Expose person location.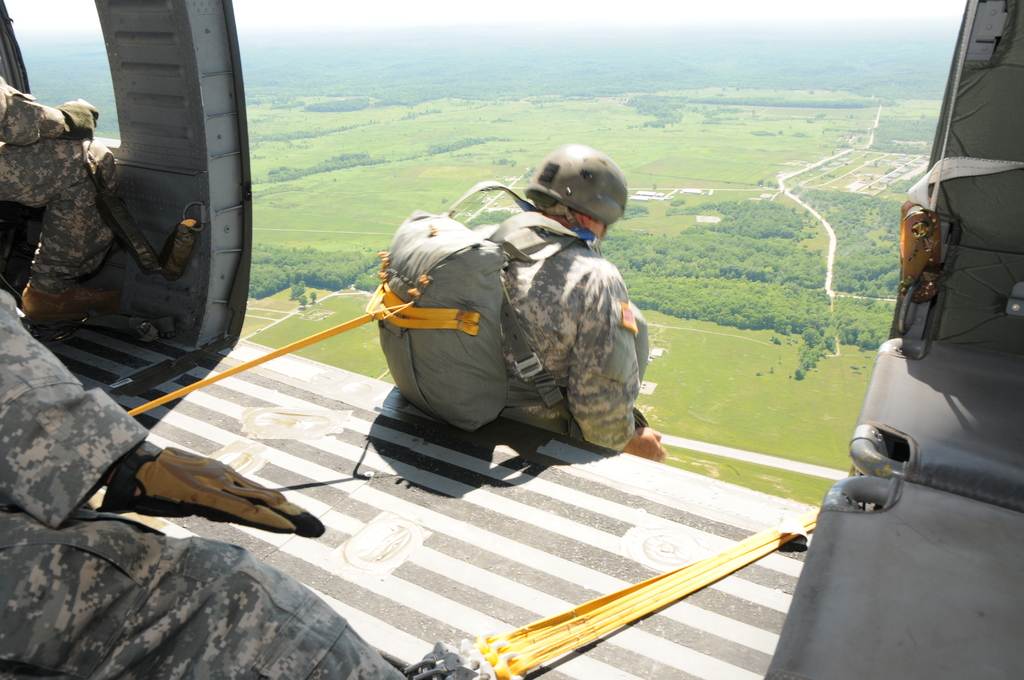
Exposed at 478 149 676 460.
